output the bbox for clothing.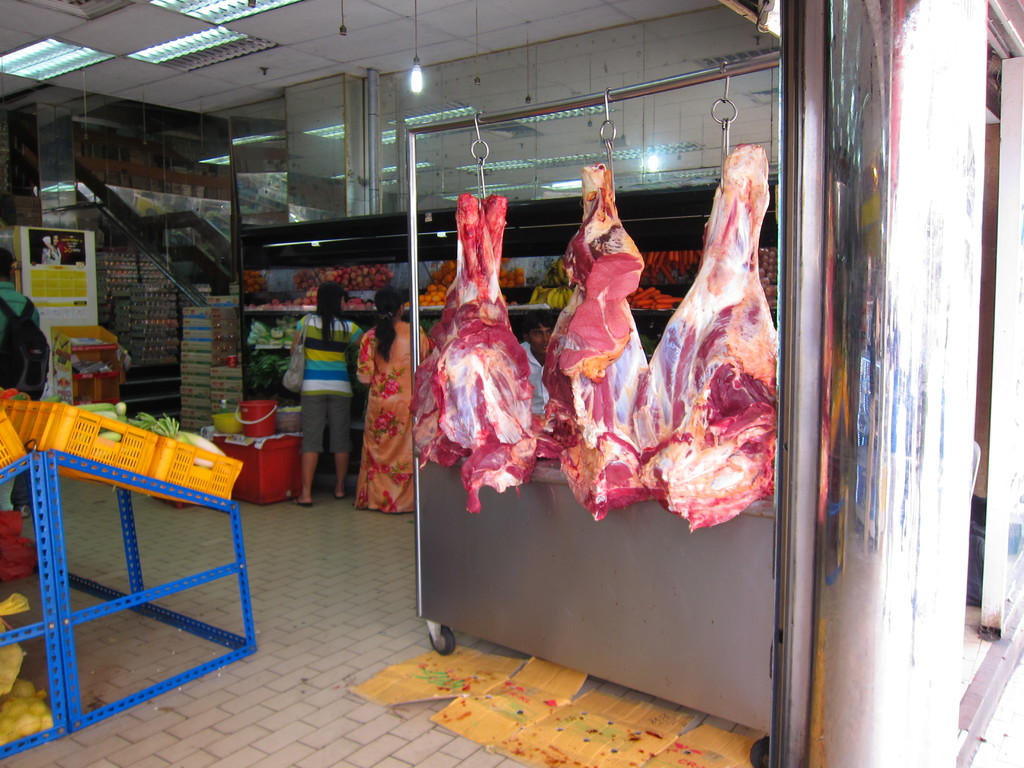
[0,281,41,505].
